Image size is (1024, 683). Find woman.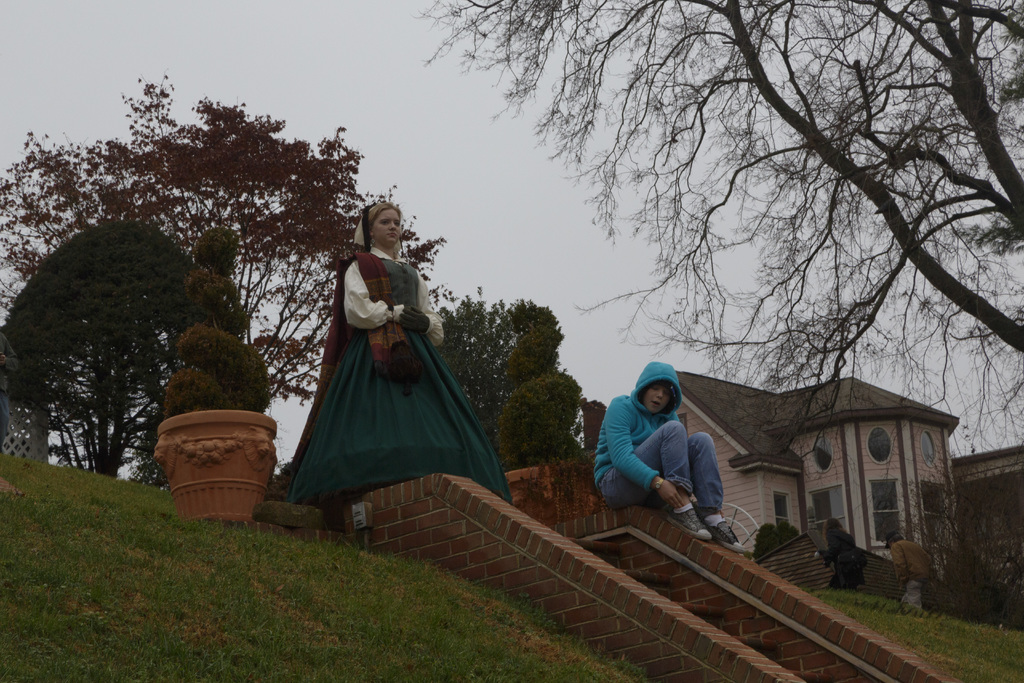
select_region(282, 202, 514, 518).
